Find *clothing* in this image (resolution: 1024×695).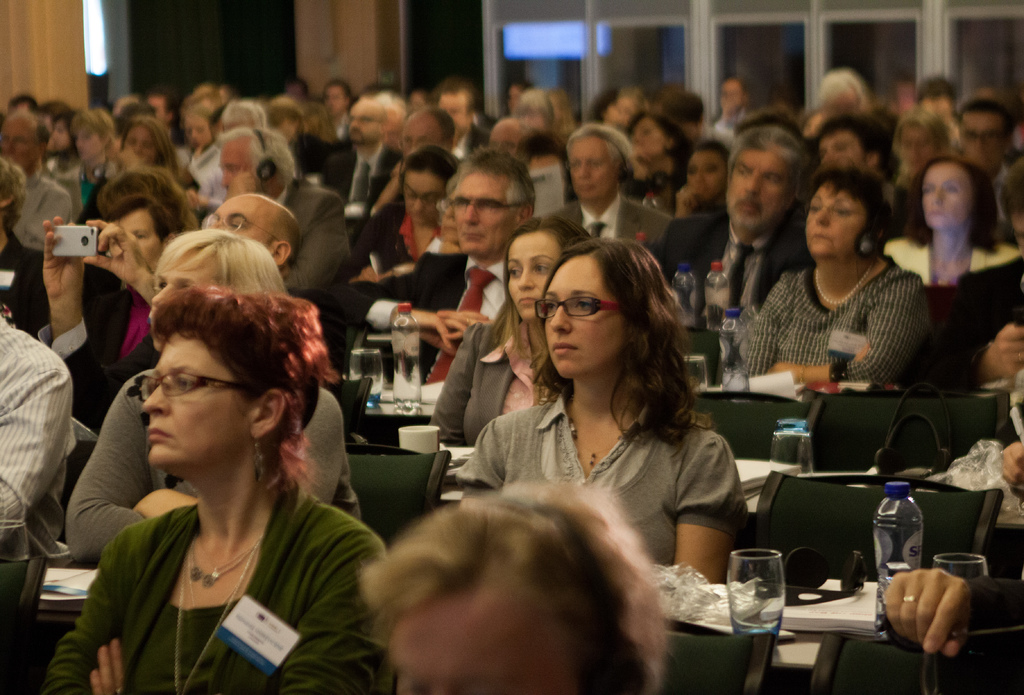
pyautogui.locateOnScreen(959, 572, 1023, 635).
